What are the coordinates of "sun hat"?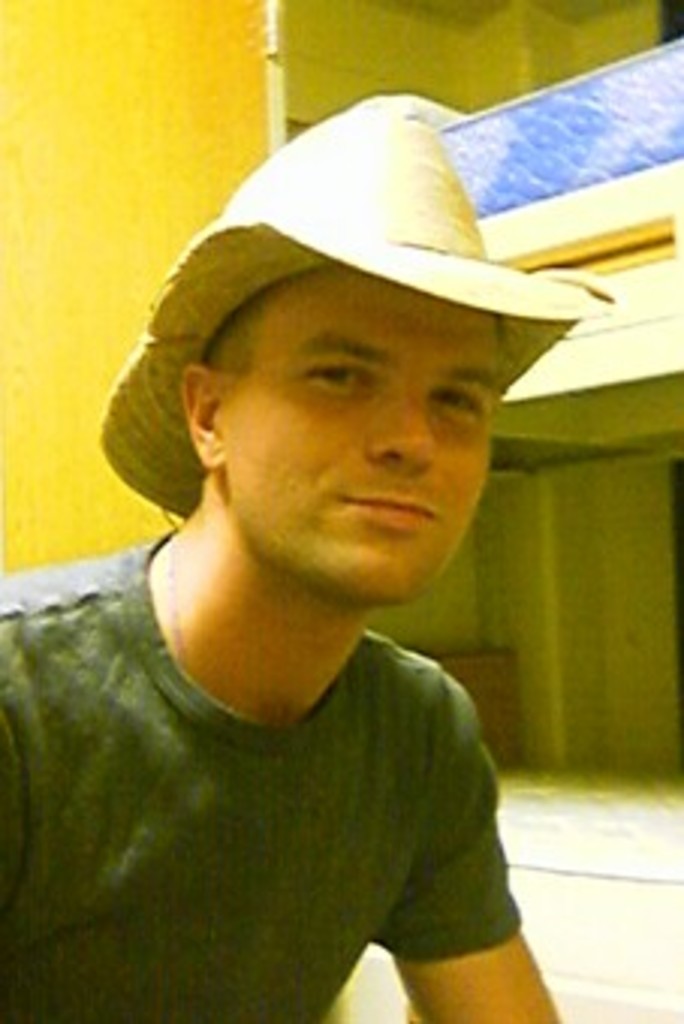
select_region(96, 99, 615, 530).
